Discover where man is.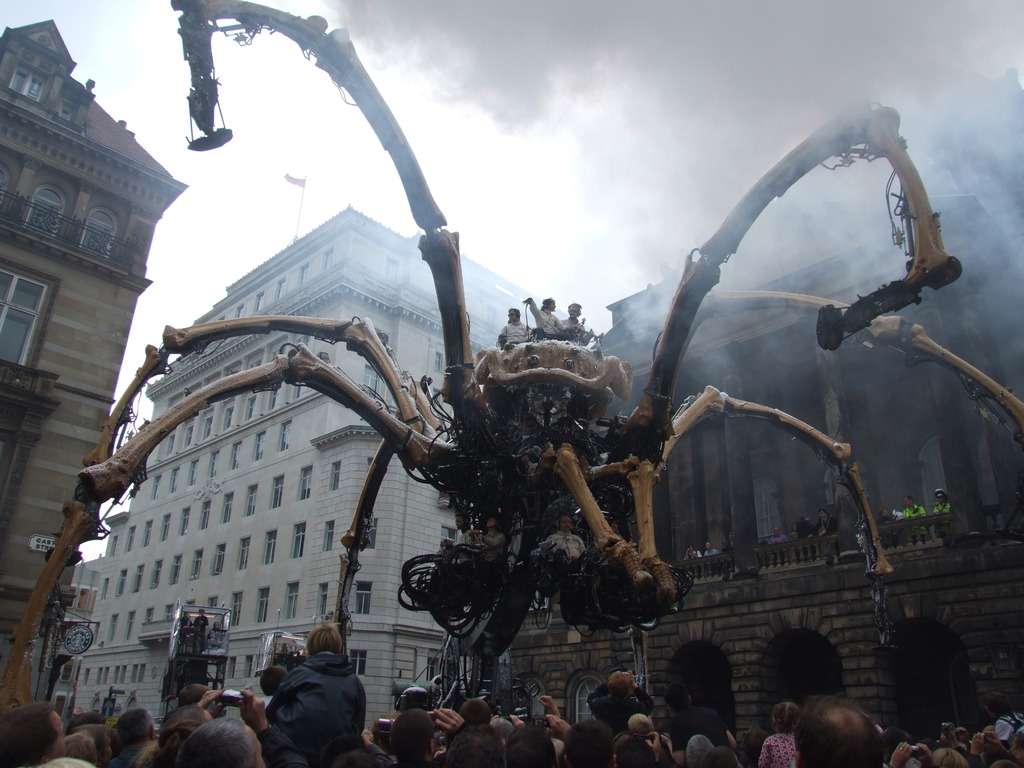
Discovered at left=791, top=693, right=886, bottom=766.
